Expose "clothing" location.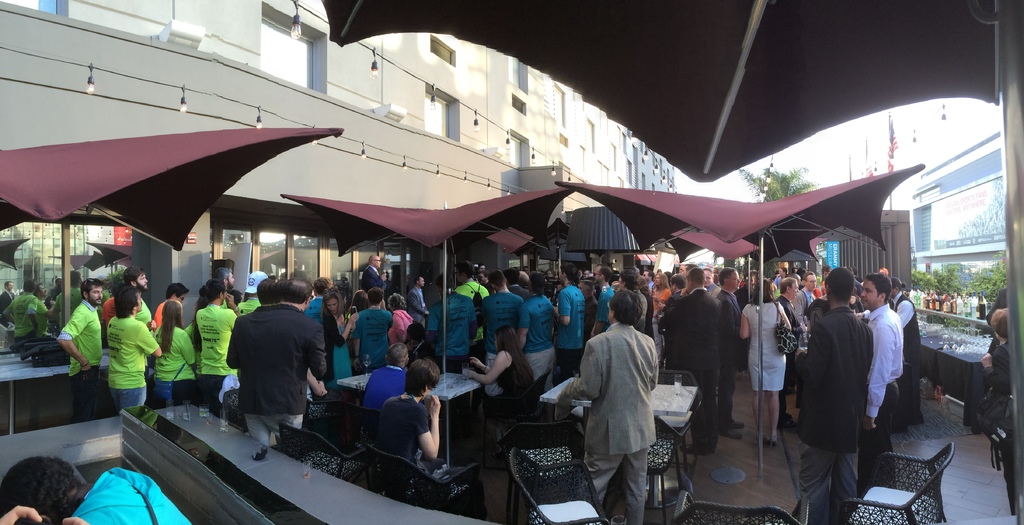
Exposed at [x1=480, y1=287, x2=524, y2=344].
